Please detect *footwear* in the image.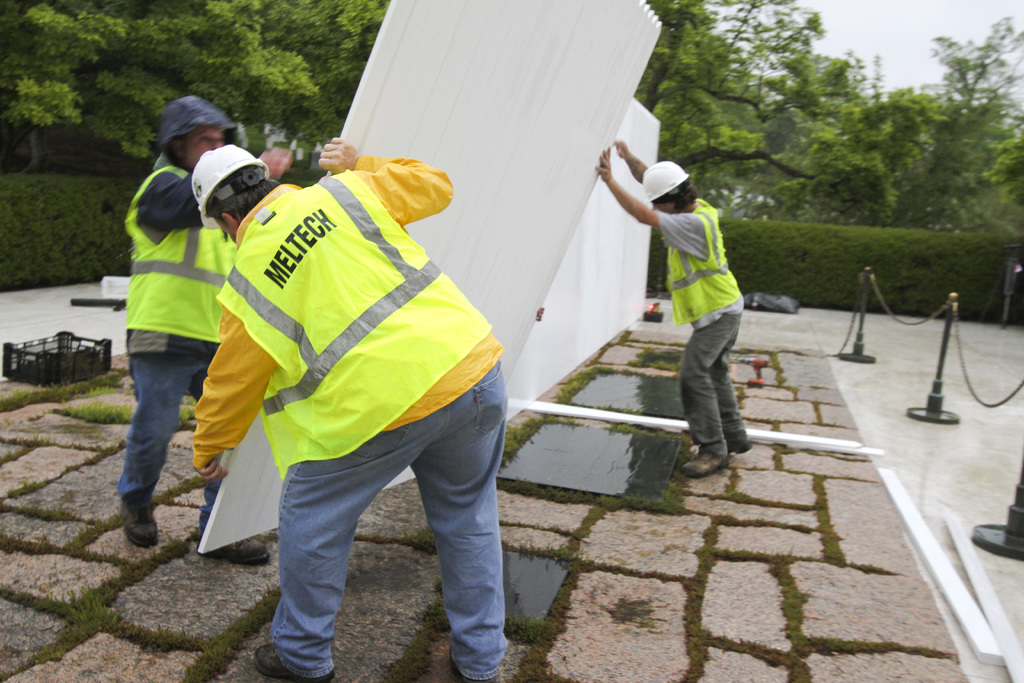
l=202, t=539, r=273, b=565.
